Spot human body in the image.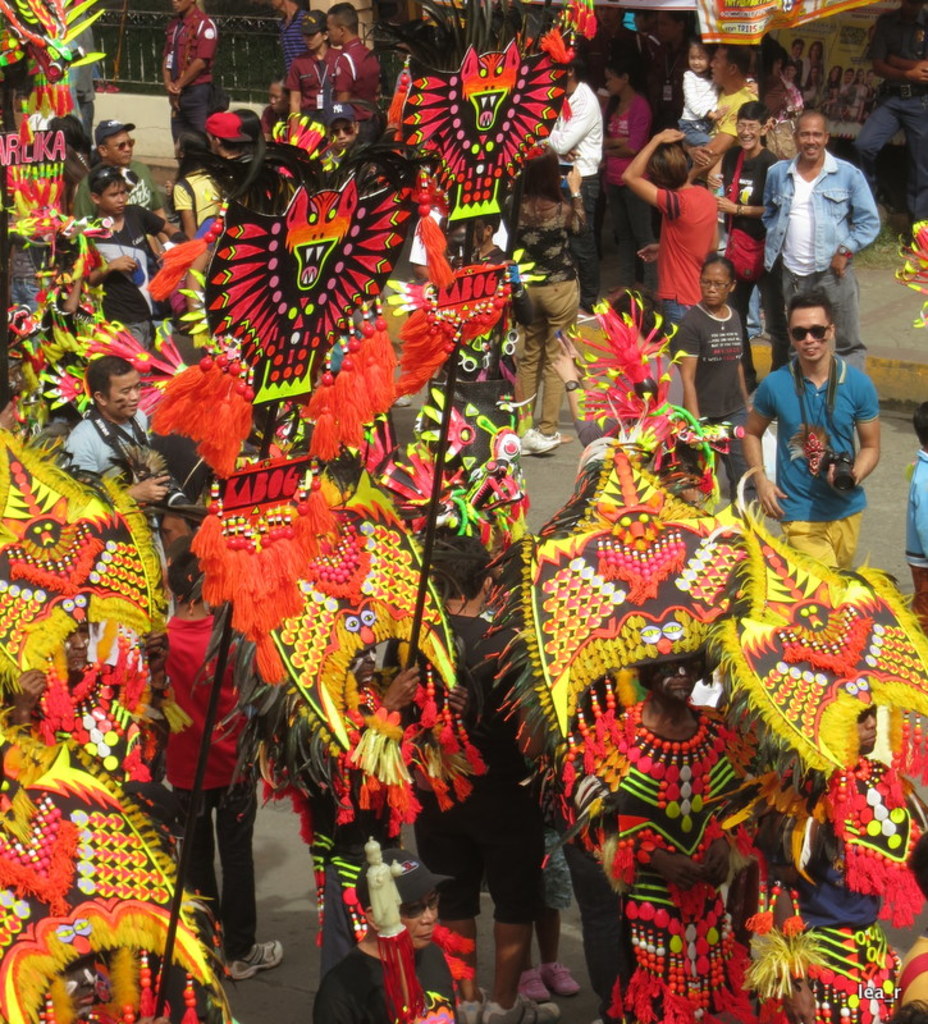
human body found at {"left": 9, "top": 664, "right": 55, "bottom": 737}.
